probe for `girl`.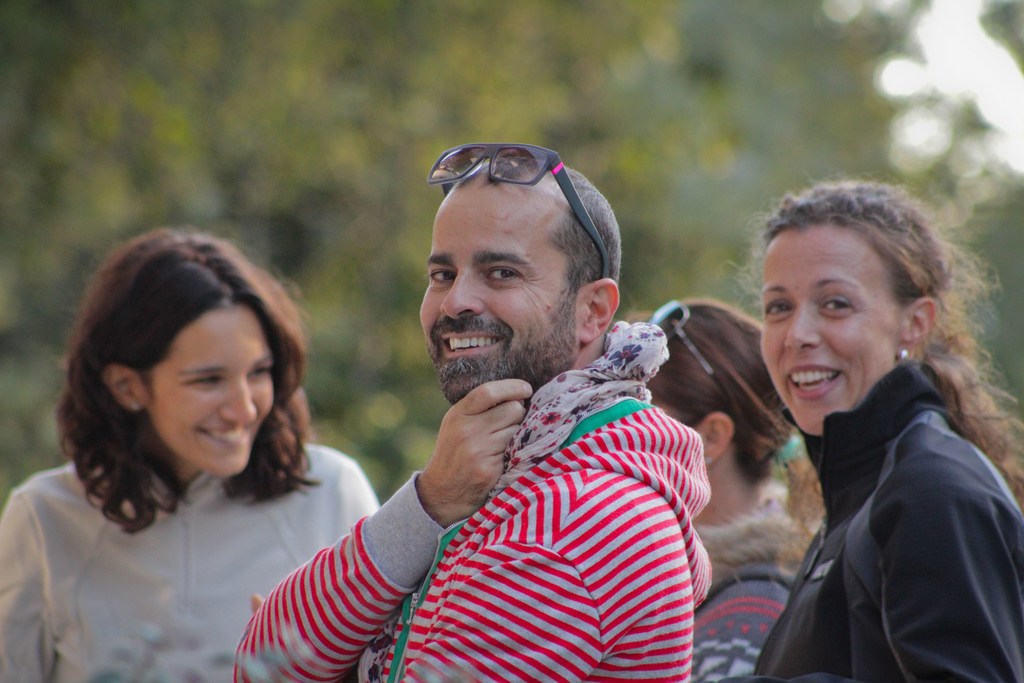
Probe result: [left=0, top=226, right=383, bottom=682].
